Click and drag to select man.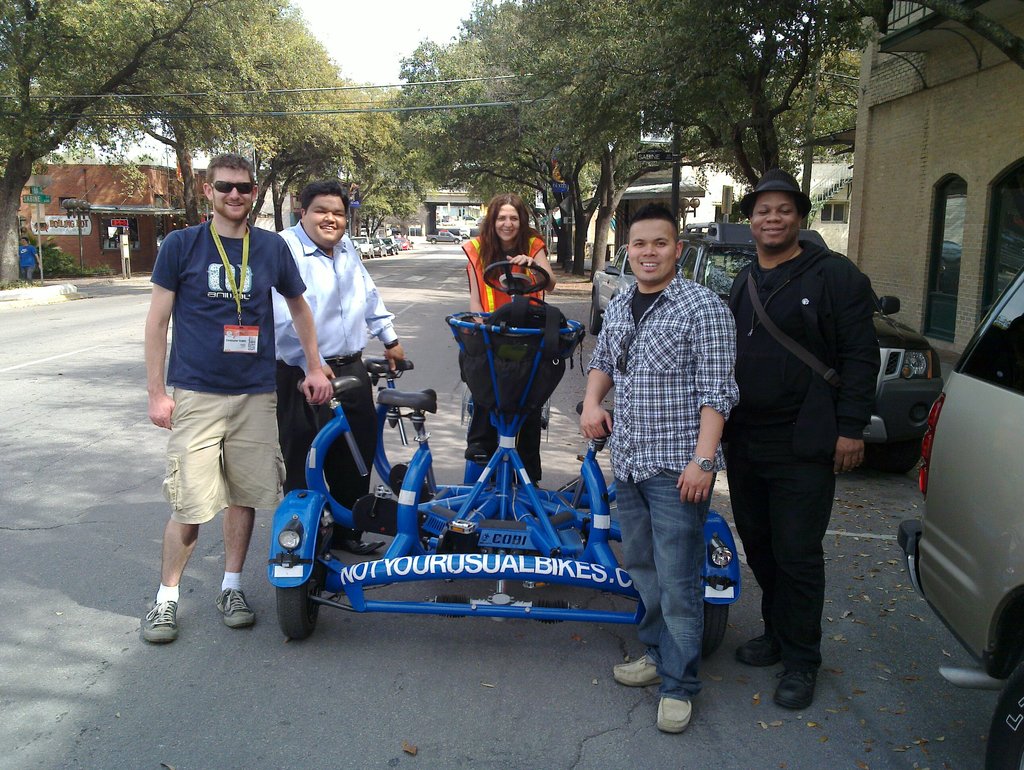
Selection: x1=573, y1=208, x2=744, y2=737.
